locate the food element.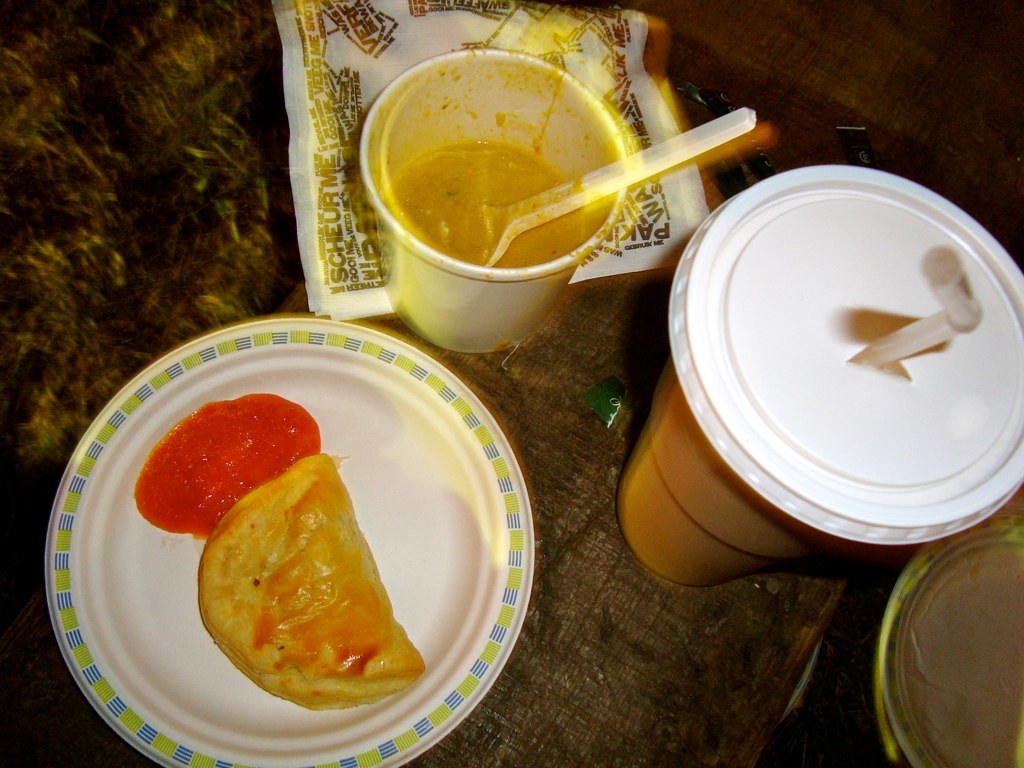
Element bbox: 386:135:588:276.
